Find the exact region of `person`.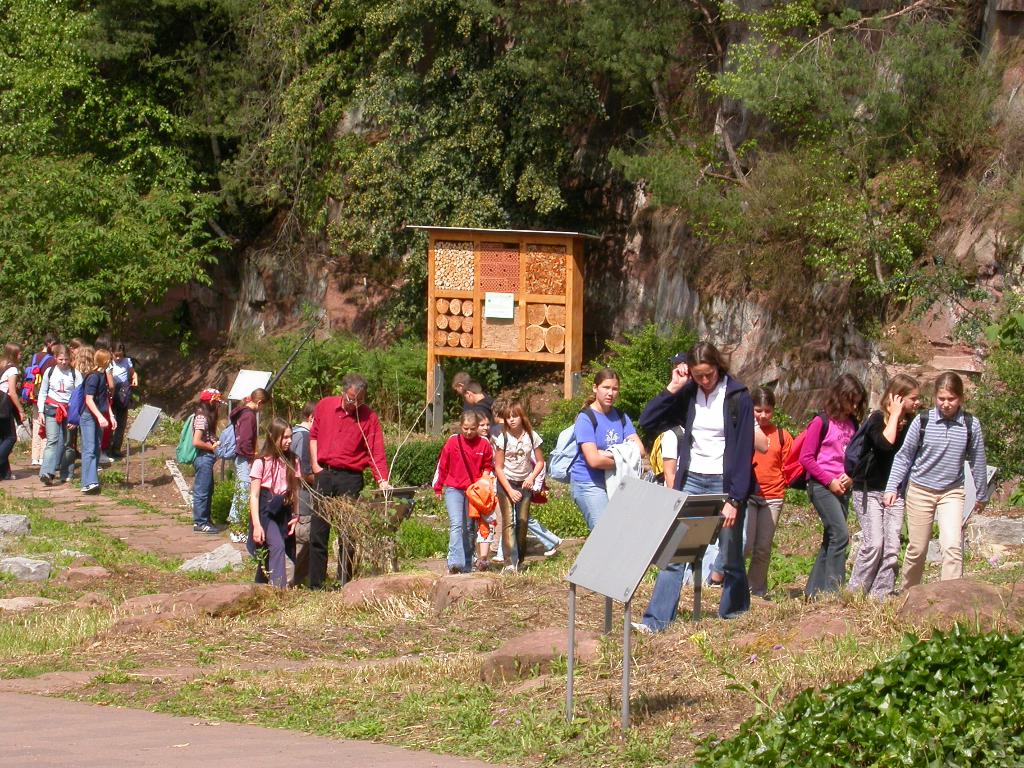
Exact region: region(86, 333, 113, 359).
